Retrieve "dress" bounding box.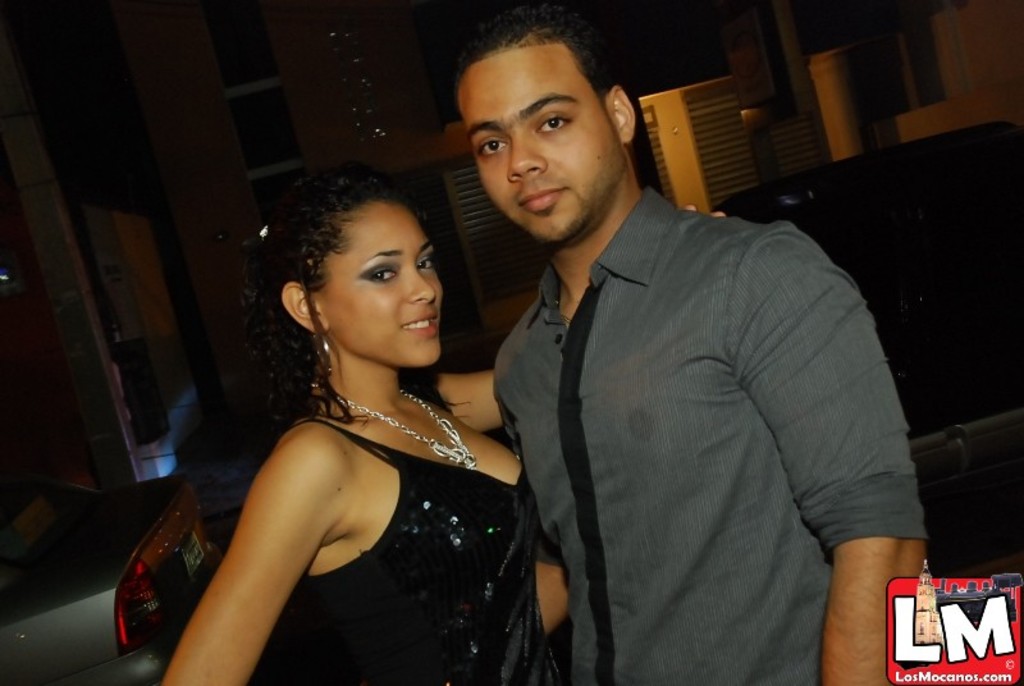
Bounding box: select_region(264, 420, 571, 685).
